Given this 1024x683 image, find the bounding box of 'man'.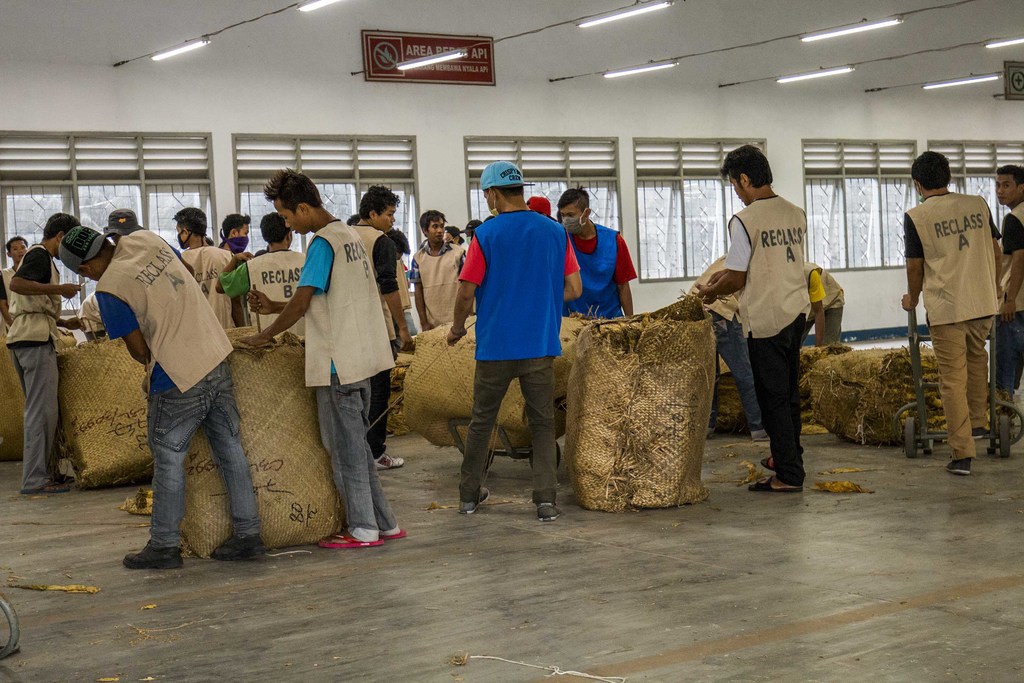
x1=699 y1=143 x2=806 y2=495.
